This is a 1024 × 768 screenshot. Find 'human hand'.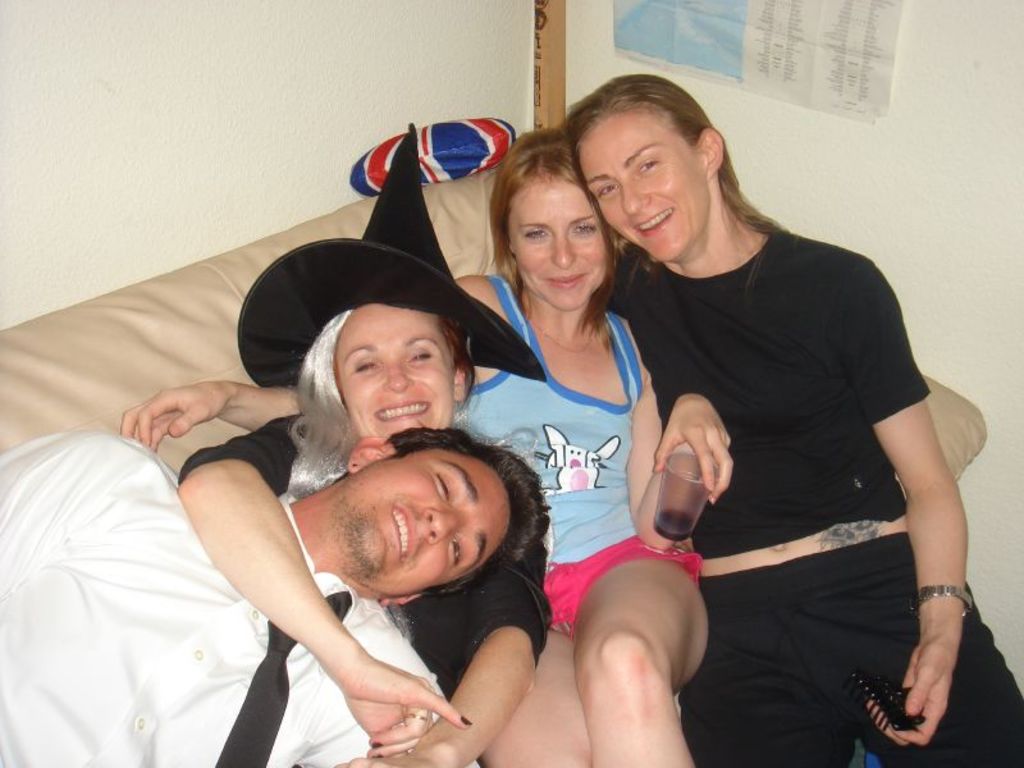
Bounding box: [left=861, top=641, right=960, bottom=750].
